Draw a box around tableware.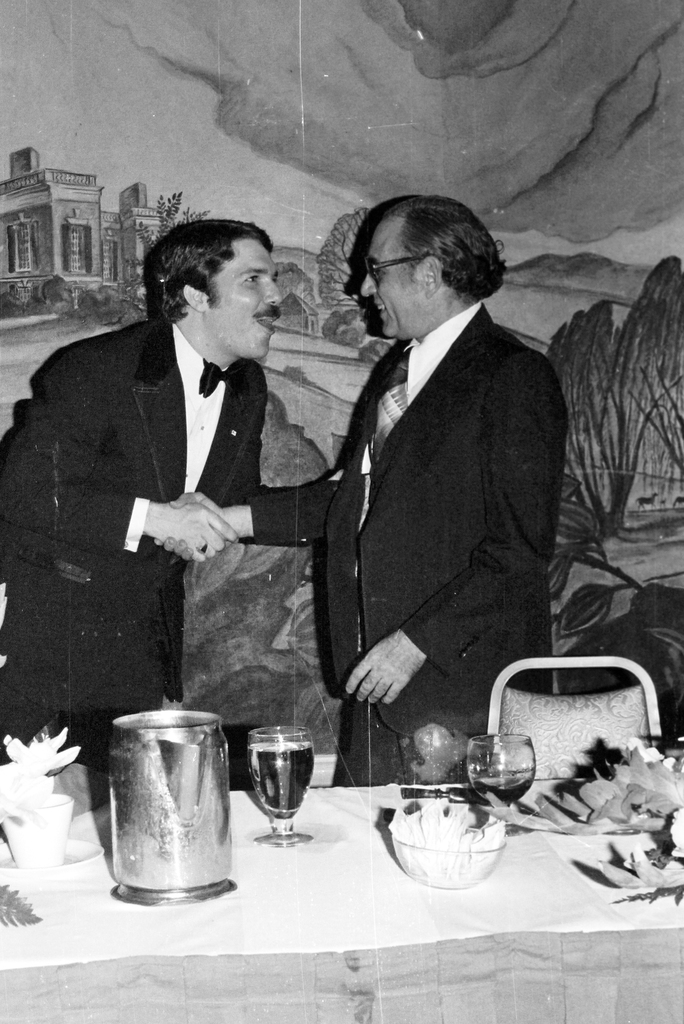
bbox=[471, 735, 551, 831].
